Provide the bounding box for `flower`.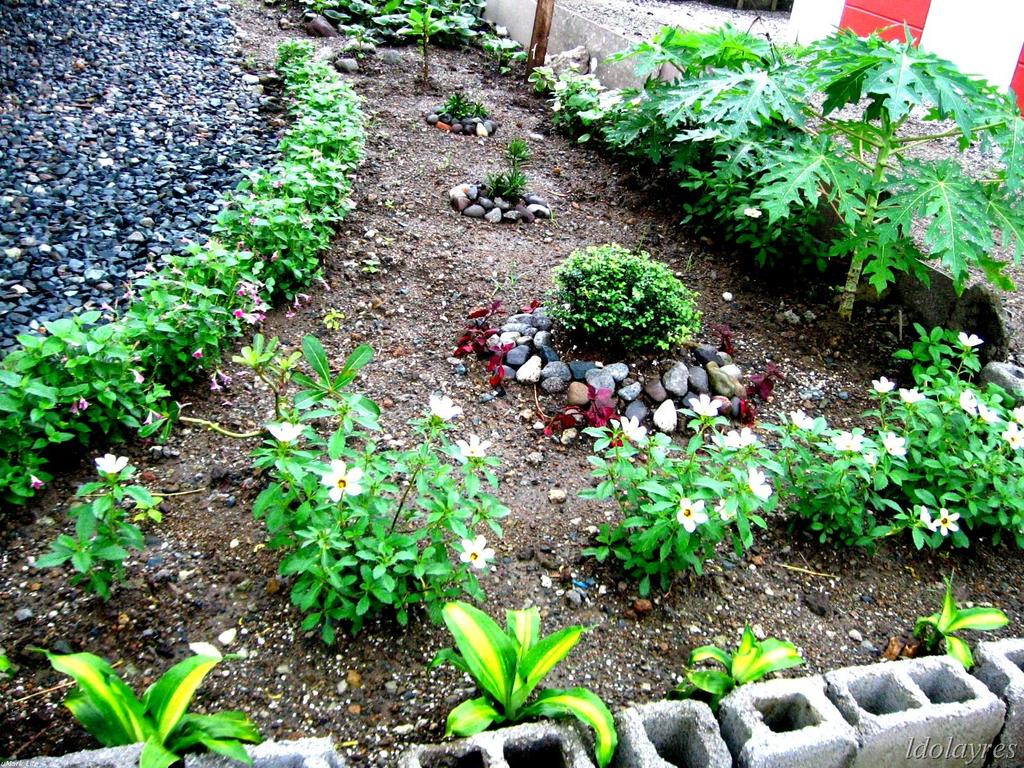
region(878, 426, 908, 460).
